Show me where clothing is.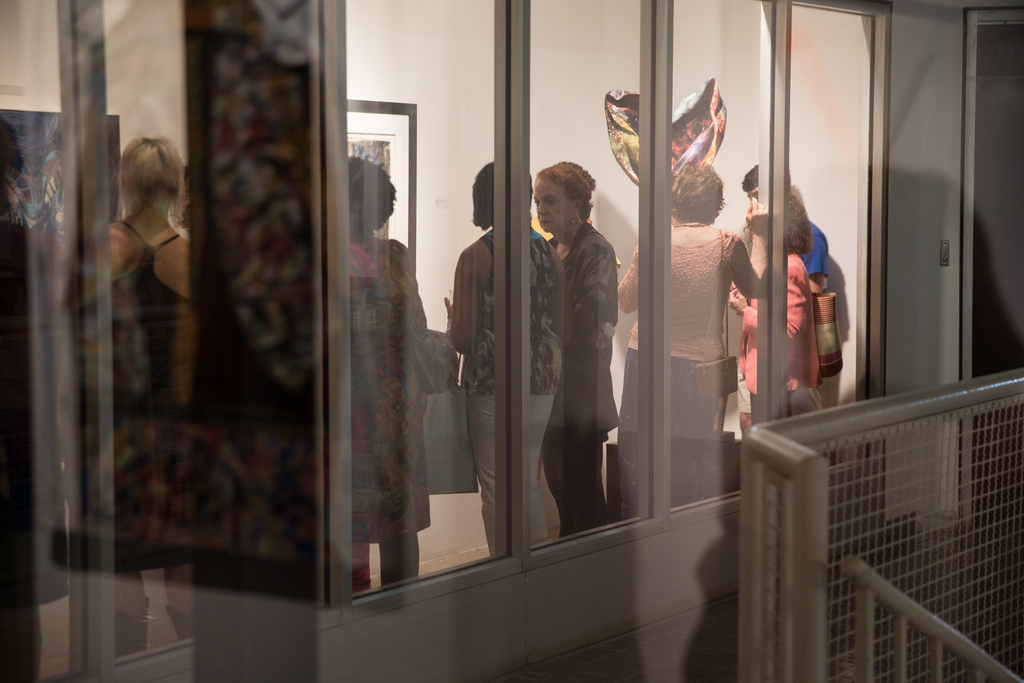
clothing is at BBox(462, 217, 567, 529).
